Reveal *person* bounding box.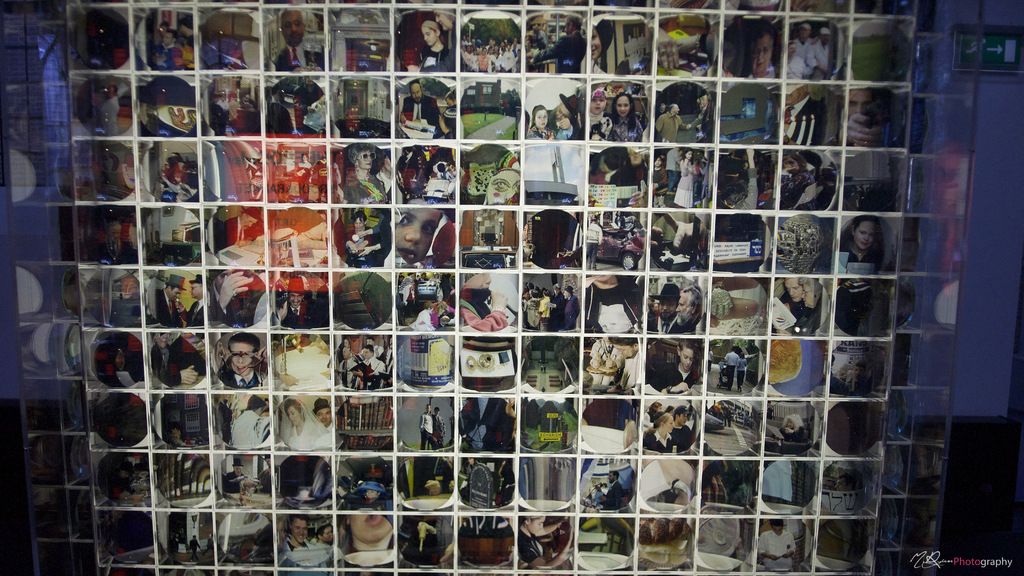
Revealed: BBox(277, 397, 317, 449).
